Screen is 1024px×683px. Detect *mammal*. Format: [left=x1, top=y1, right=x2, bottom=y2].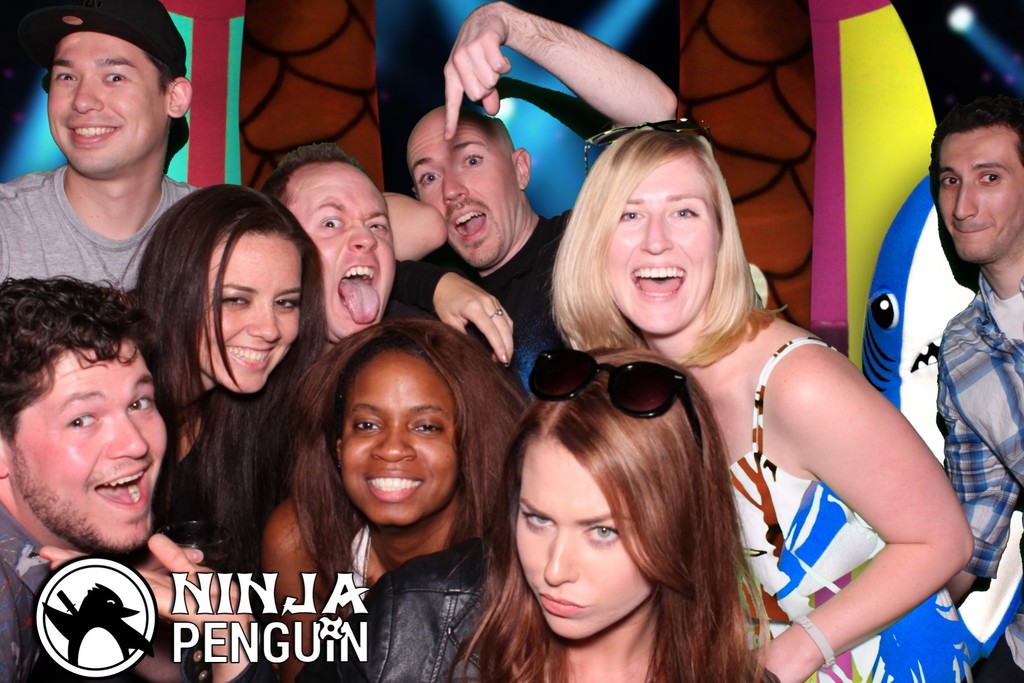
[left=253, top=313, right=536, bottom=682].
